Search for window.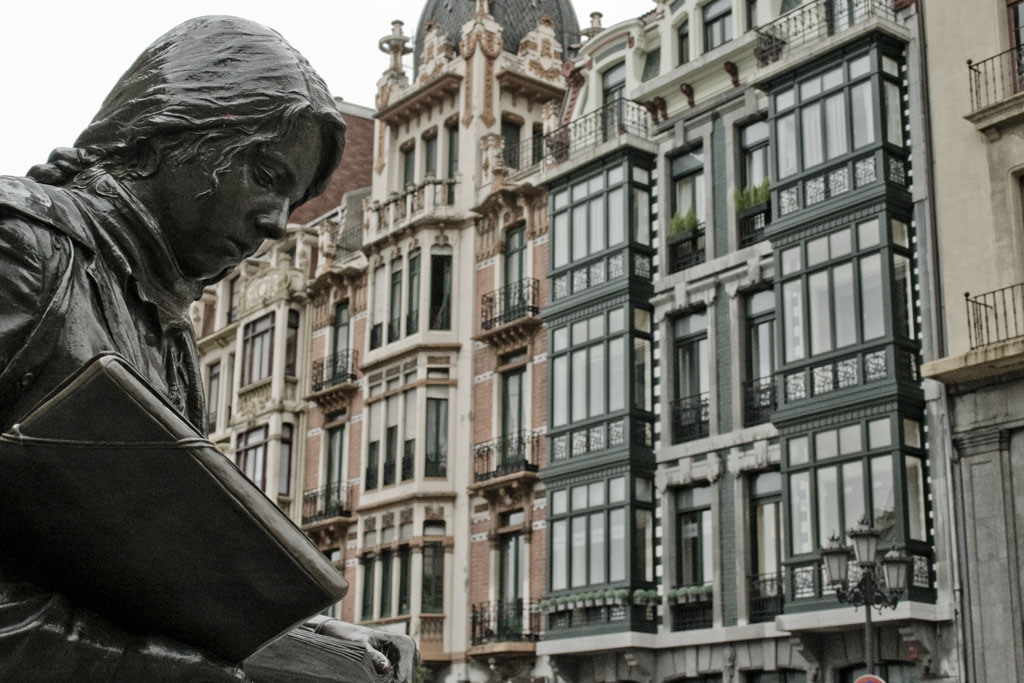
Found at <bbox>206, 365, 217, 424</bbox>.
